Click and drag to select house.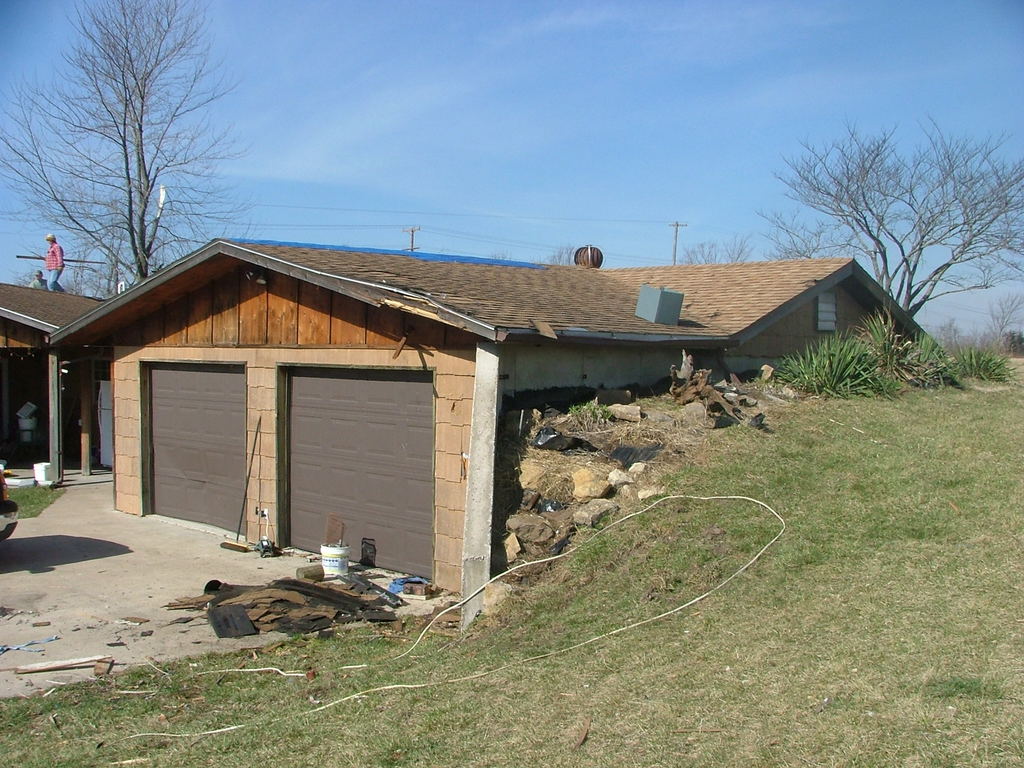
Selection: (0,239,948,634).
